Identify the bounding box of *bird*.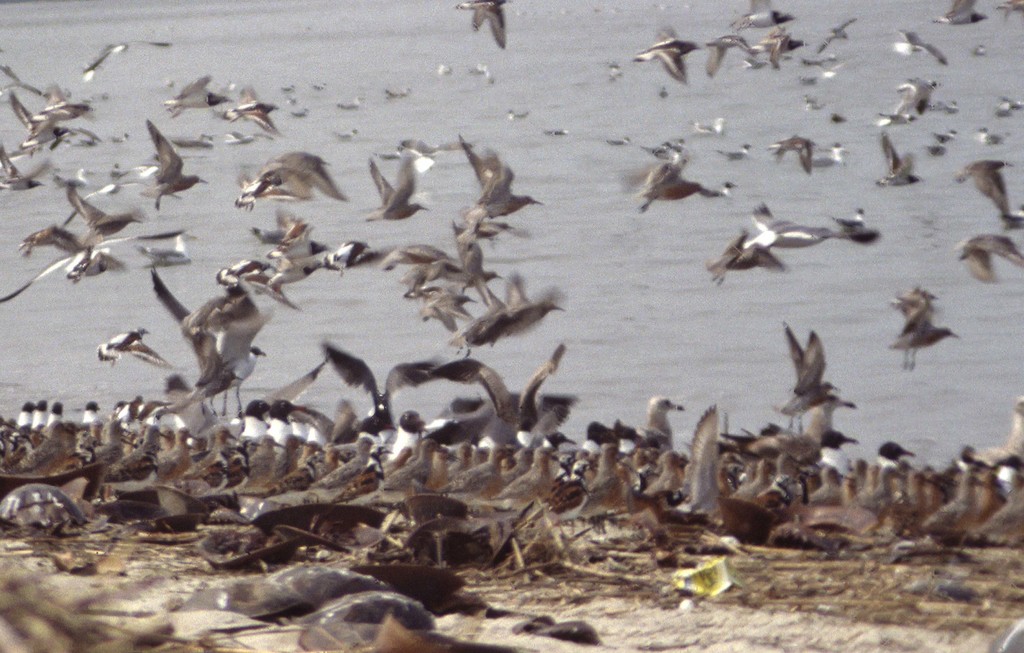
{"x1": 832, "y1": 204, "x2": 879, "y2": 239}.
